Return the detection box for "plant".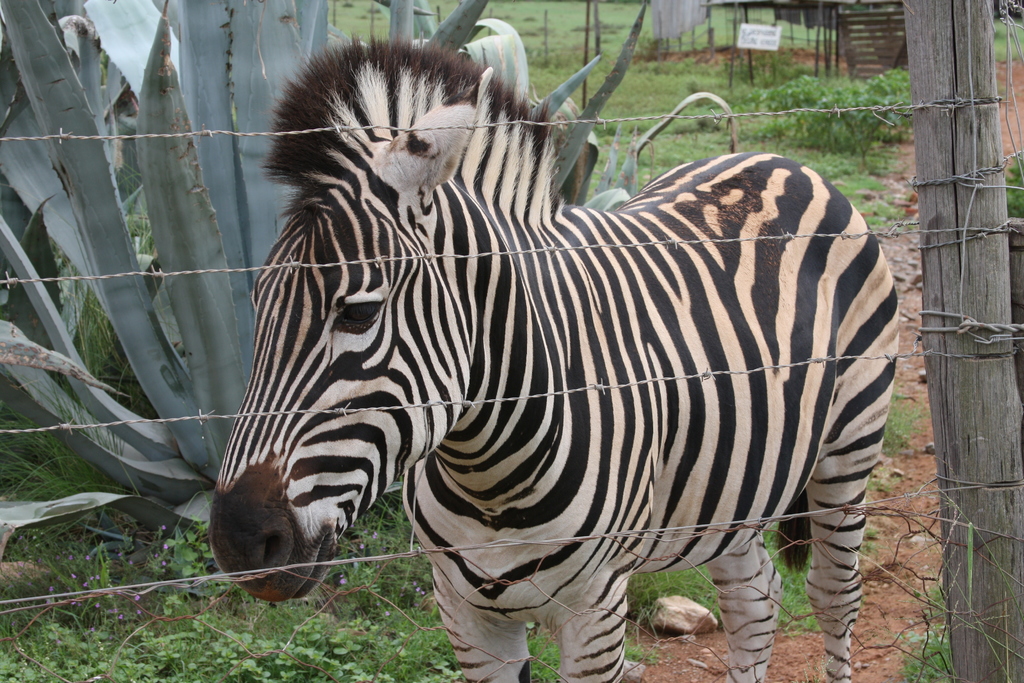
153:524:215:595.
